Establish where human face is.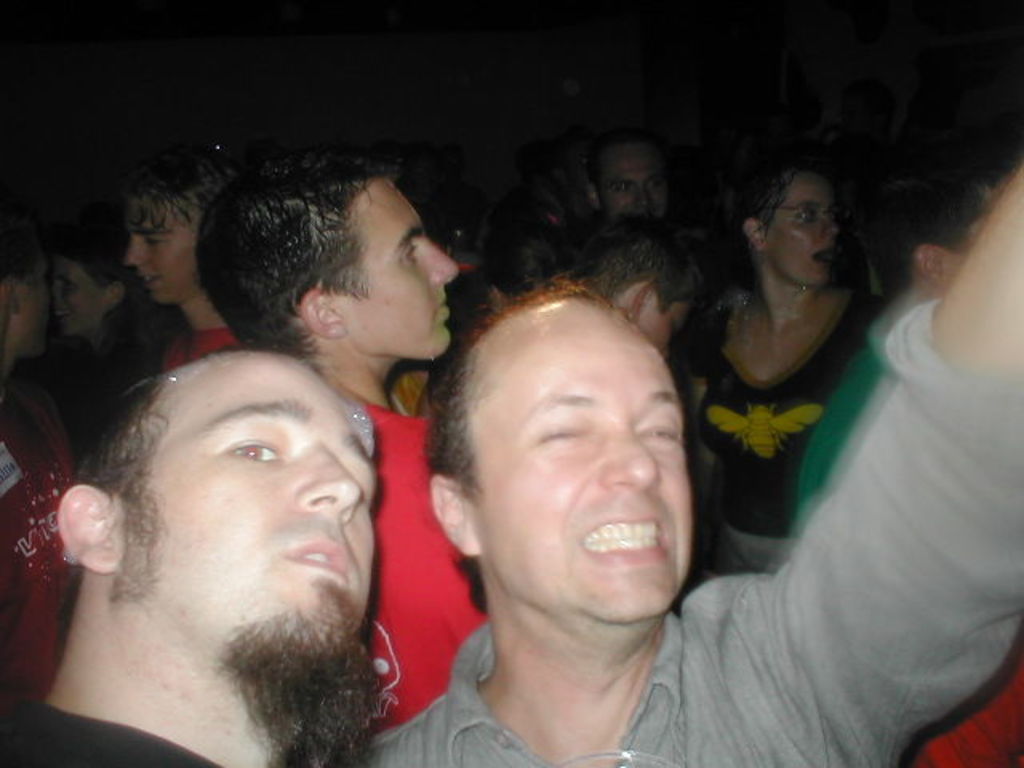
Established at left=18, top=267, right=59, bottom=342.
